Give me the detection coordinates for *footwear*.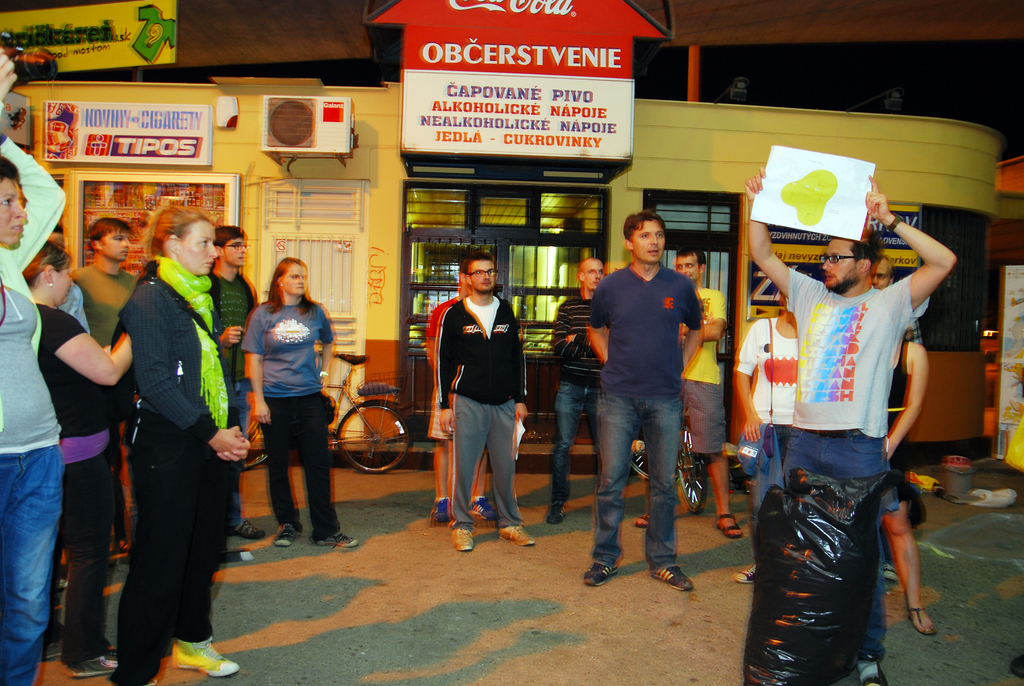
{"x1": 172, "y1": 630, "x2": 241, "y2": 679}.
